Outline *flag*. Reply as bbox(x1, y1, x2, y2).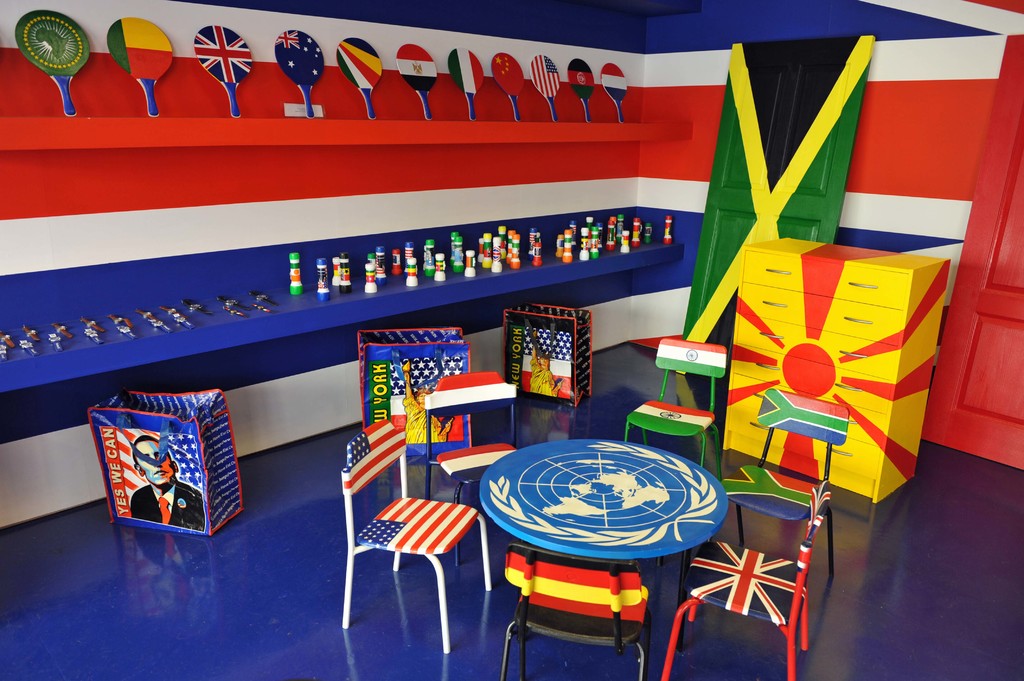
bbox(598, 62, 632, 99).
